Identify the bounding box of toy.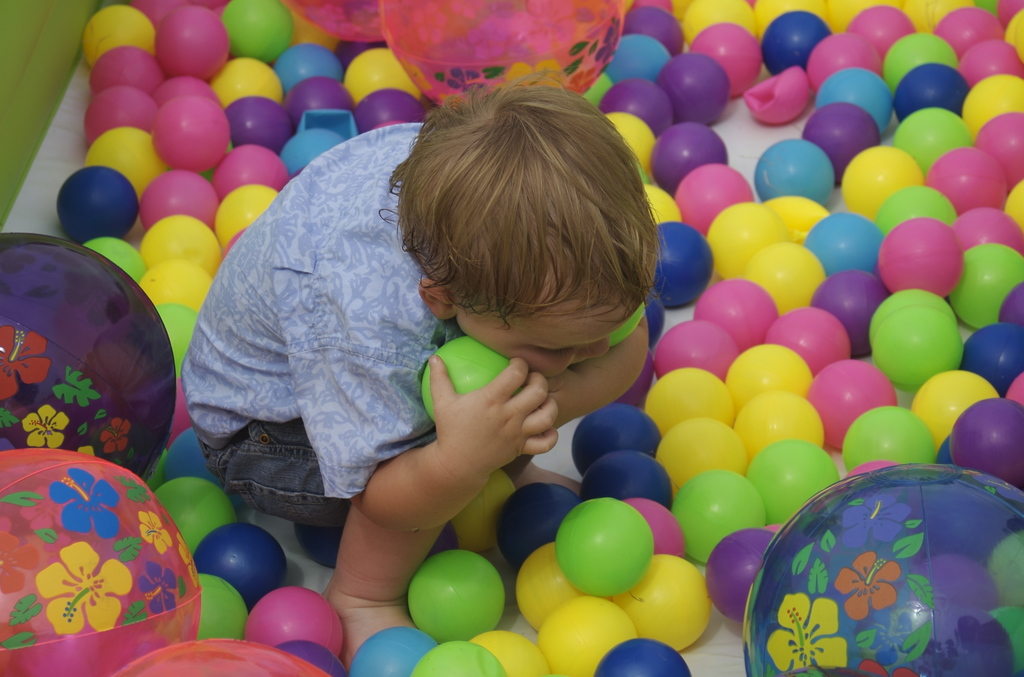
{"left": 297, "top": 3, "right": 326, "bottom": 53}.
